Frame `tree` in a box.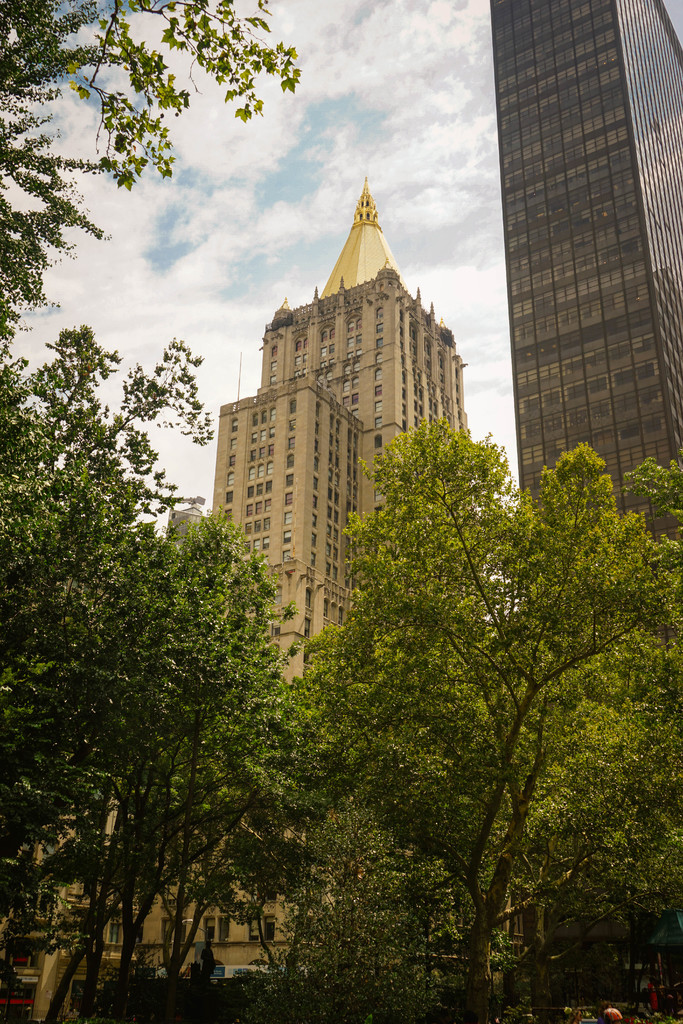
select_region(16, 363, 315, 993).
